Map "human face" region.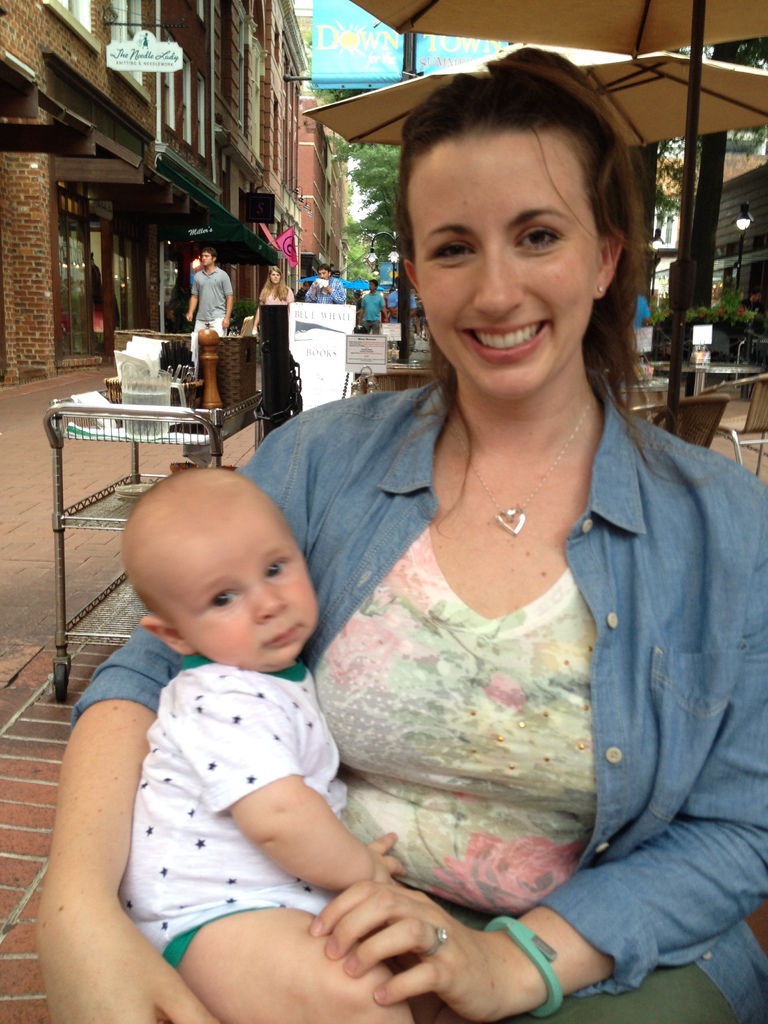
Mapped to 411,136,600,404.
